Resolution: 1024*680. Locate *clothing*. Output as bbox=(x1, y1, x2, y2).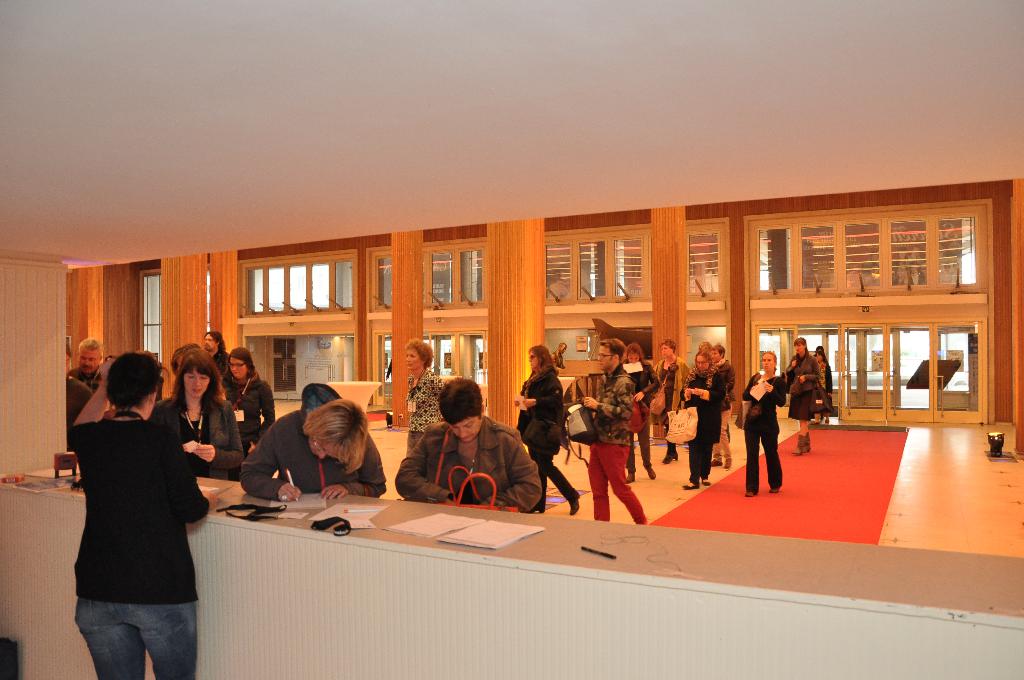
bbox=(61, 355, 102, 412).
